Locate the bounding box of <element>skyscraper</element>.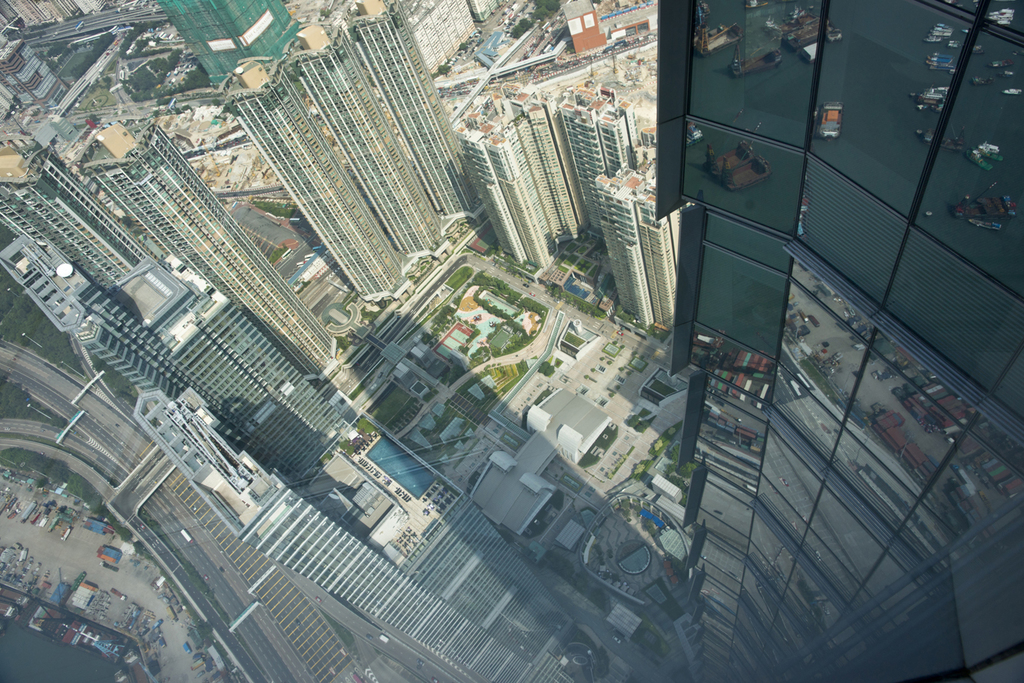
Bounding box: {"left": 593, "top": 162, "right": 653, "bottom": 325}.
